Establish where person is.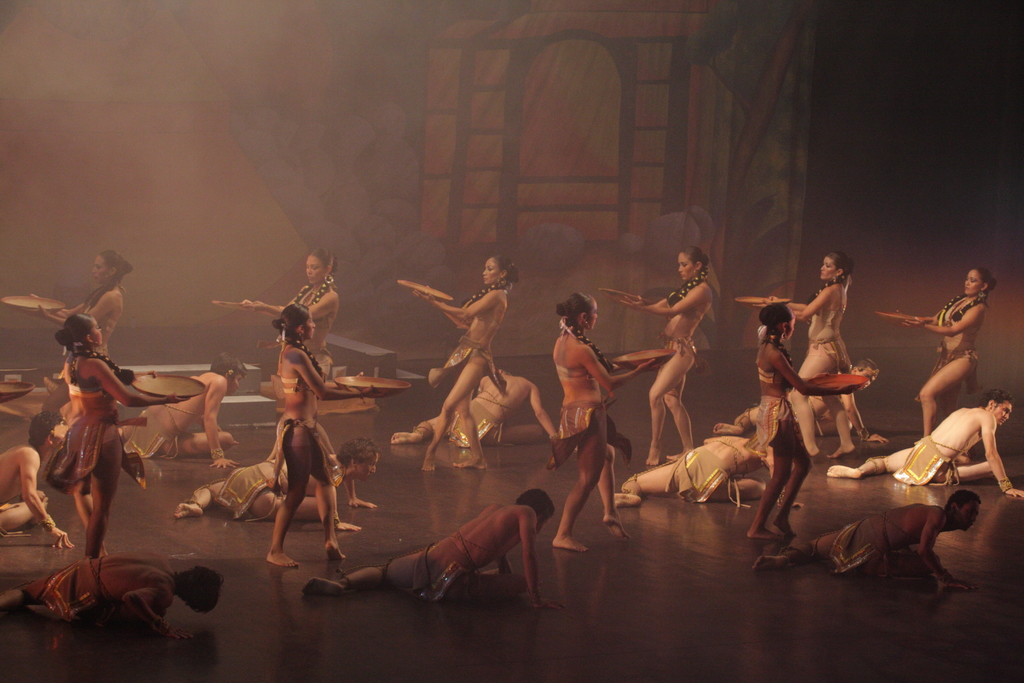
Established at bbox=(593, 243, 714, 472).
